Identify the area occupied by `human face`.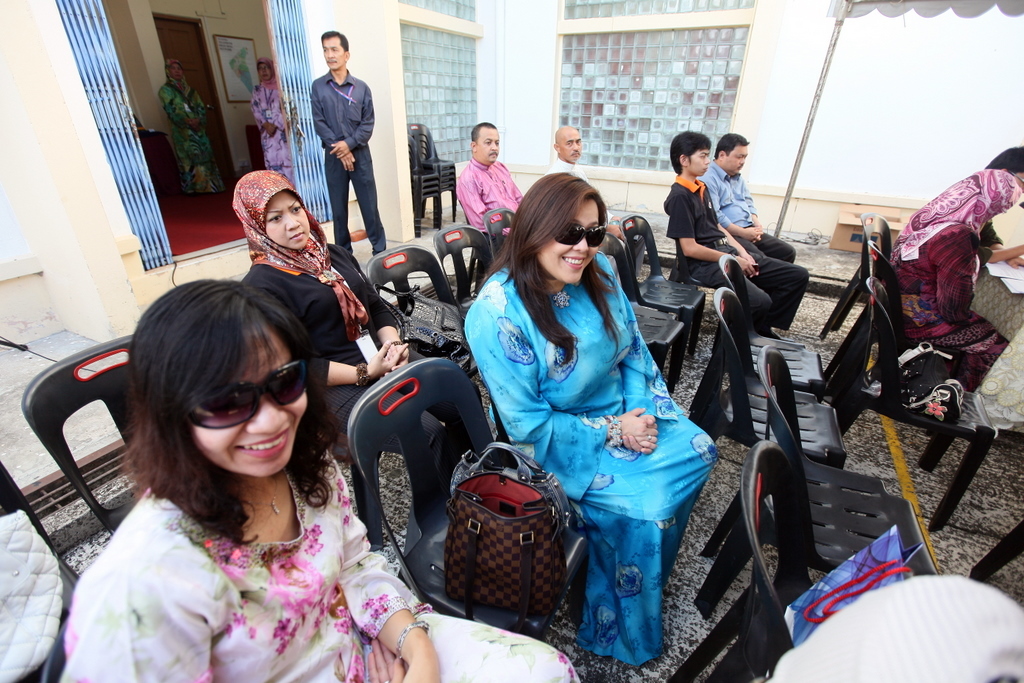
Area: (x1=723, y1=146, x2=746, y2=171).
